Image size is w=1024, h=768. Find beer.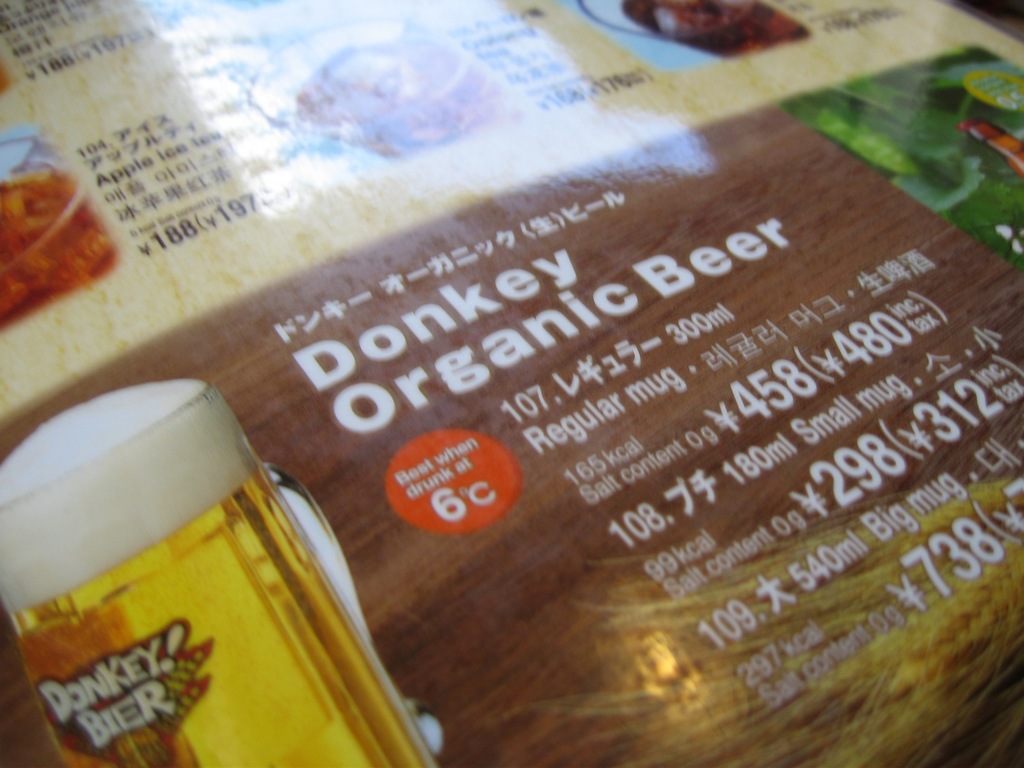
(0, 380, 441, 767).
